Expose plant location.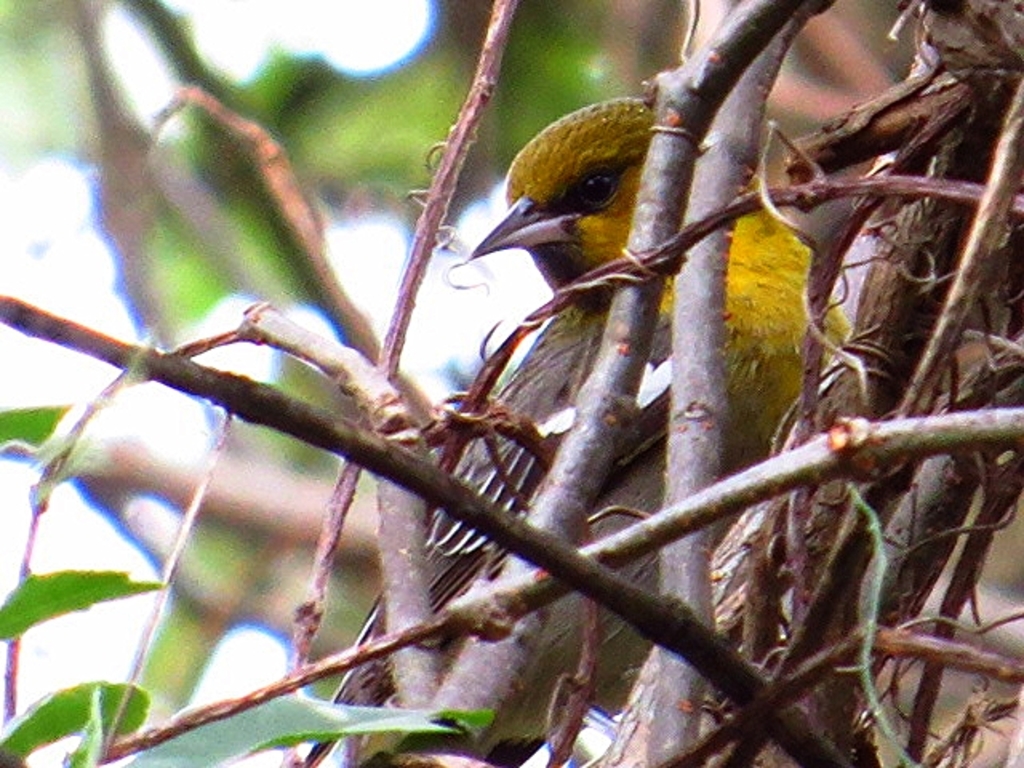
Exposed at (0, 0, 1022, 766).
